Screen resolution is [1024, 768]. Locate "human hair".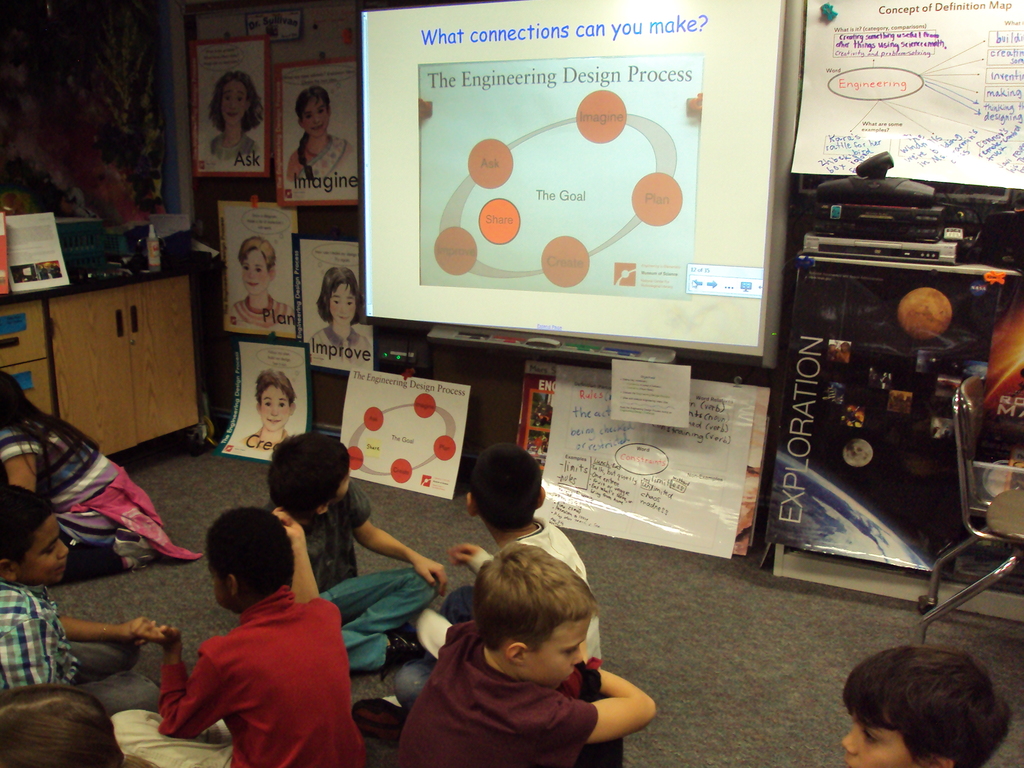
crop(0, 483, 52, 567).
